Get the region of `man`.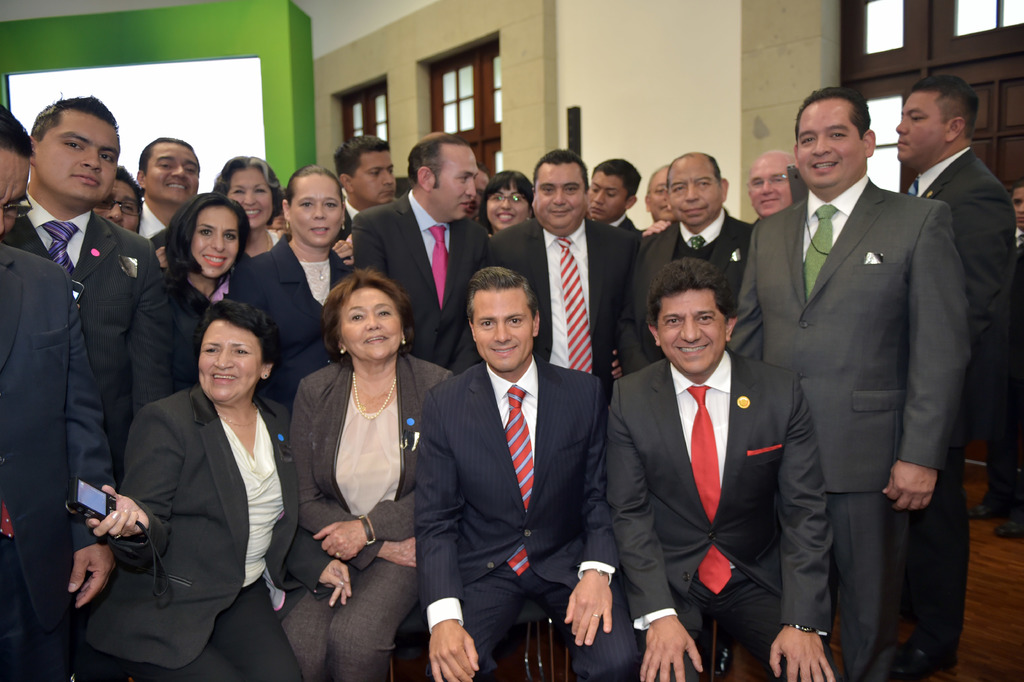
rect(738, 140, 795, 223).
